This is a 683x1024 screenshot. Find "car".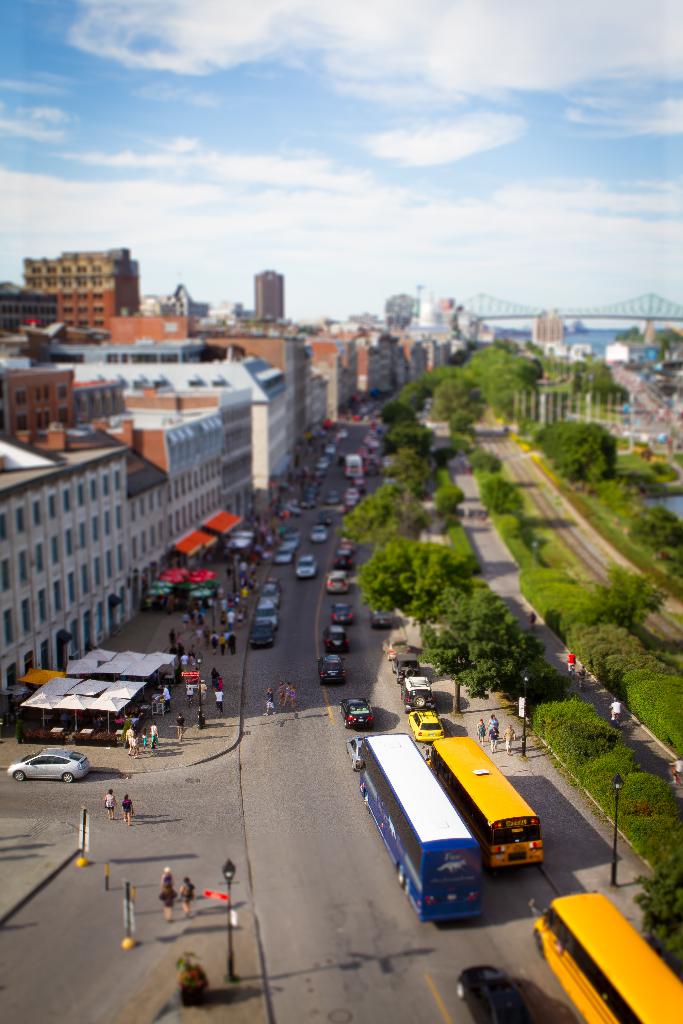
Bounding box: BBox(261, 584, 282, 601).
